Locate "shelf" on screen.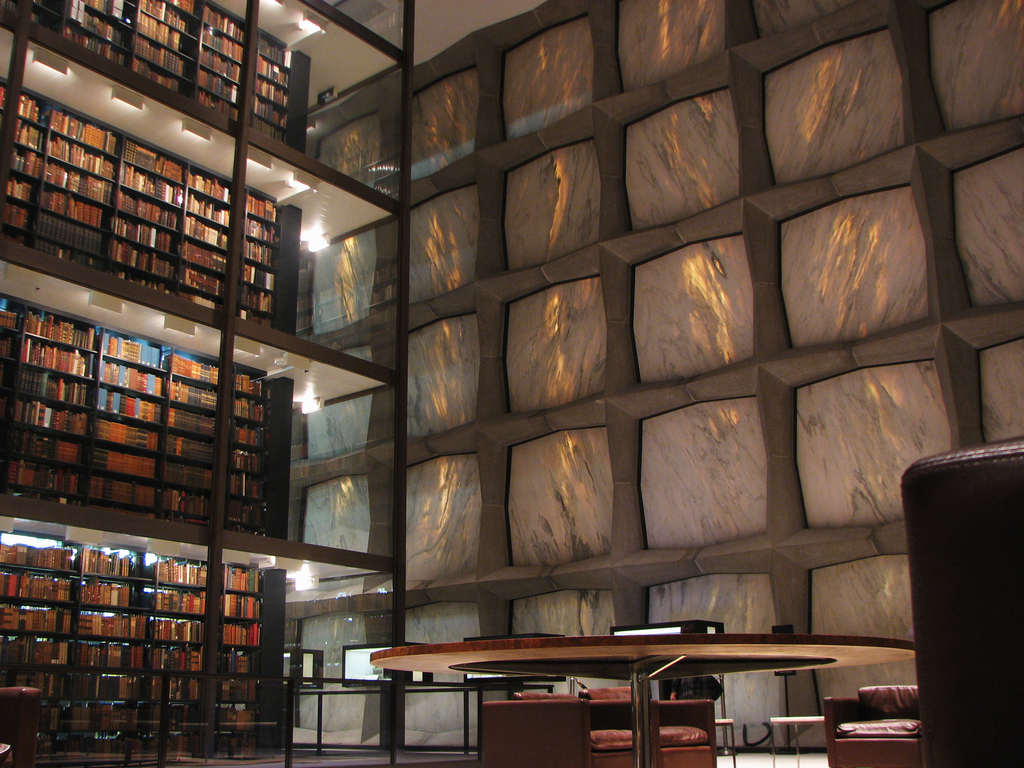
On screen at {"left": 215, "top": 705, "right": 255, "bottom": 732}.
